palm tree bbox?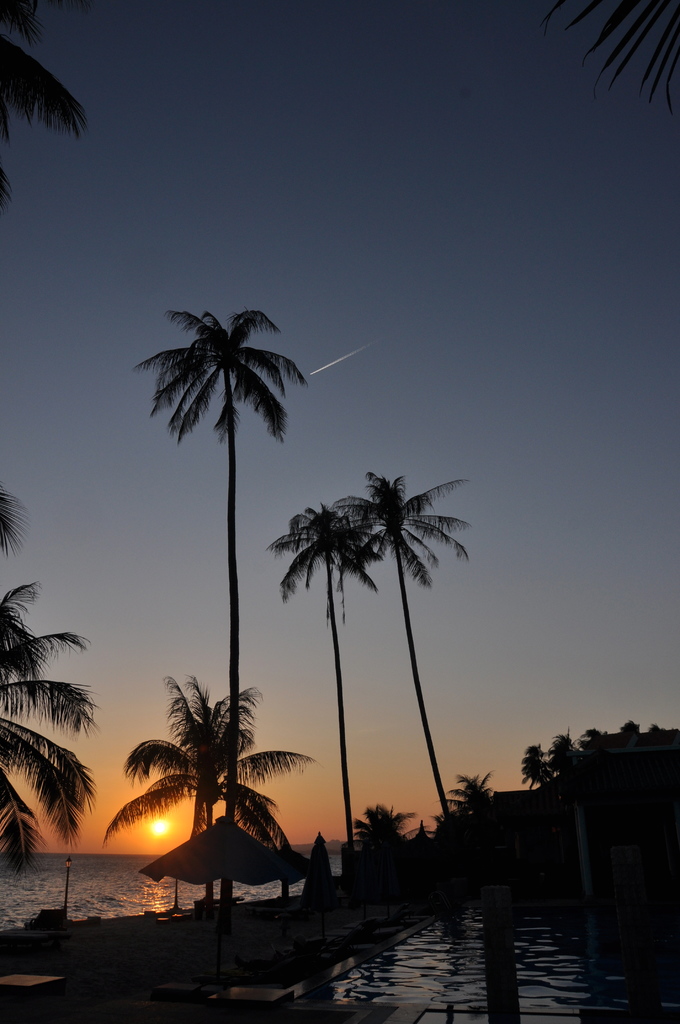
0,581,99,877
